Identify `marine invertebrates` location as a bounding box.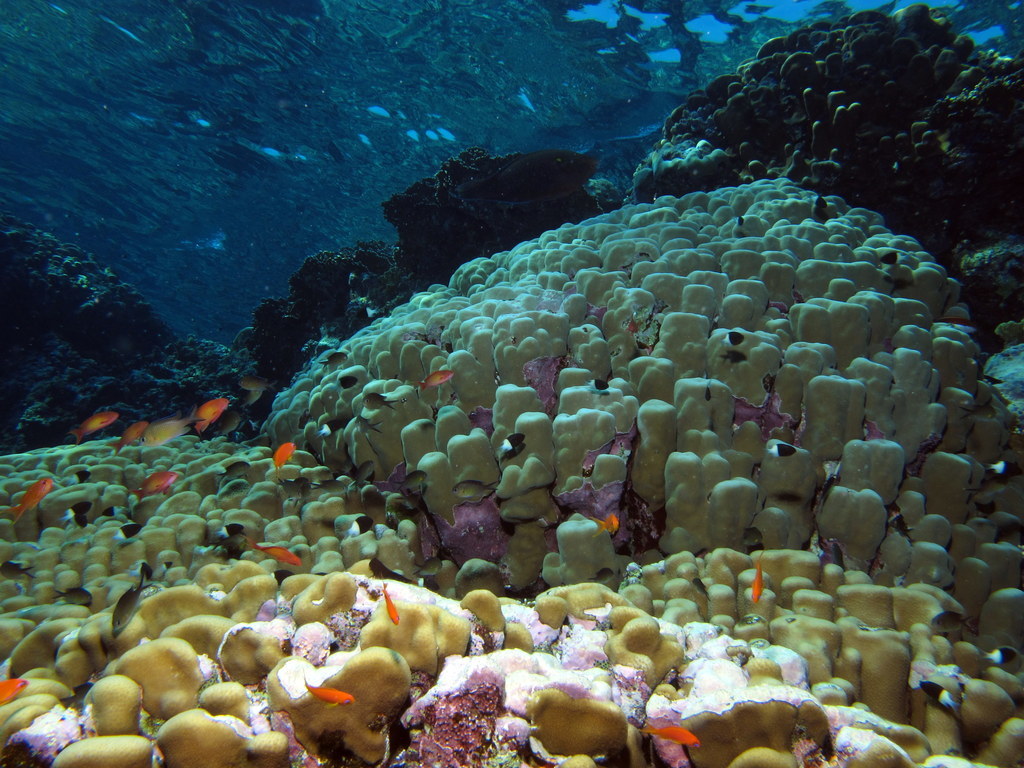
[621, 132, 757, 203].
